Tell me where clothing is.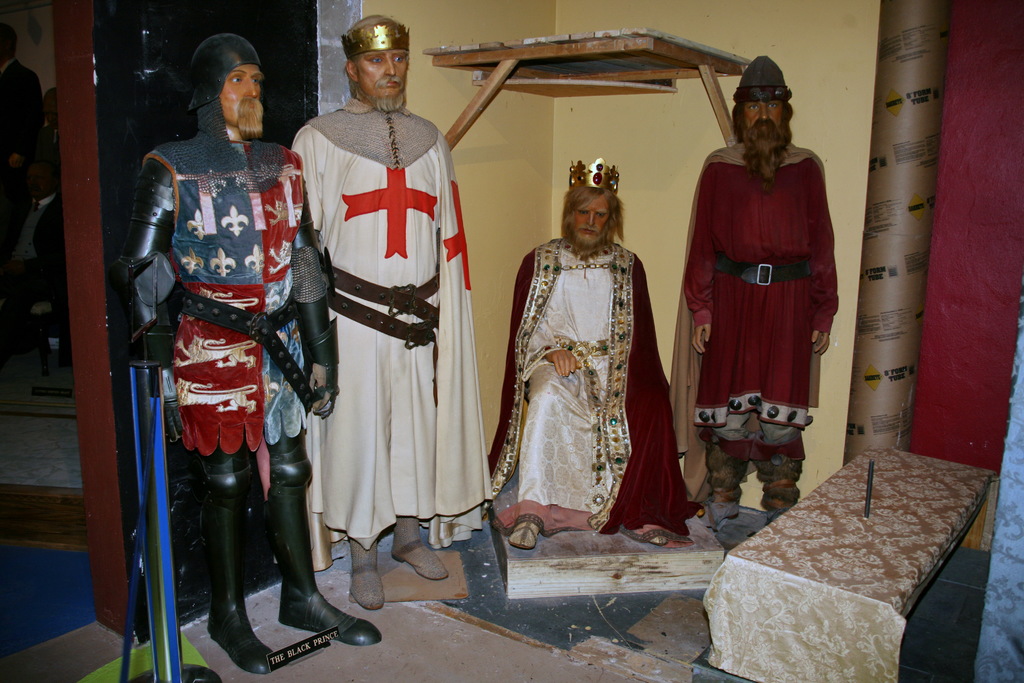
clothing is at <bbox>481, 226, 703, 554</bbox>.
